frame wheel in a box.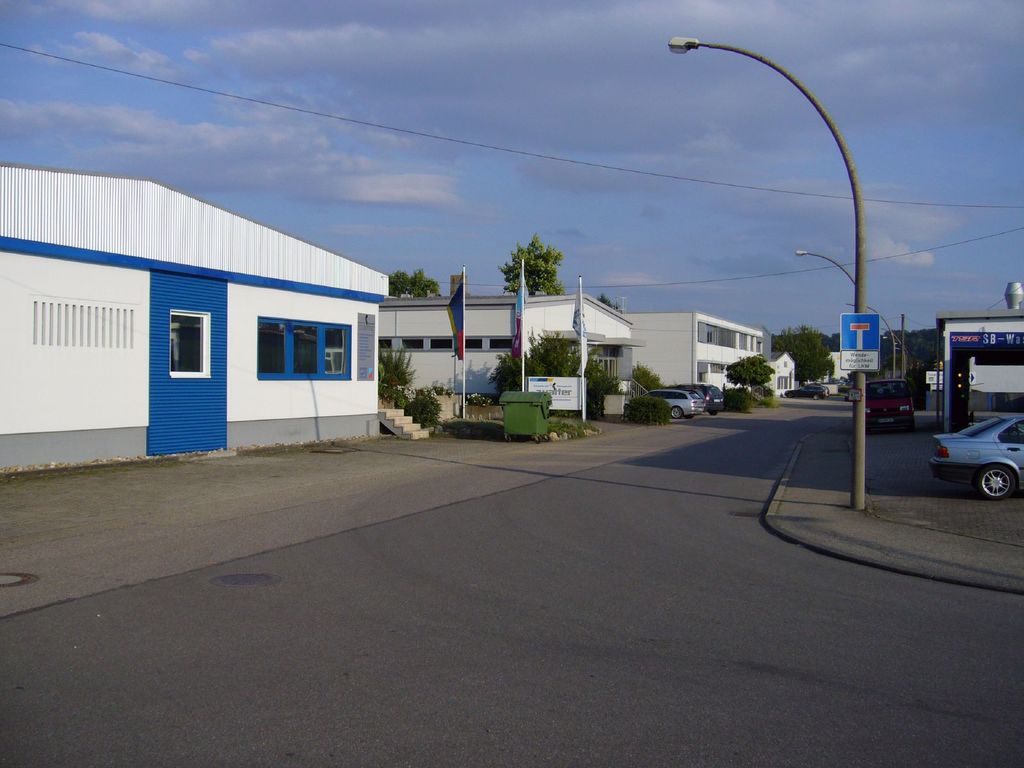
{"x1": 535, "y1": 437, "x2": 541, "y2": 443}.
